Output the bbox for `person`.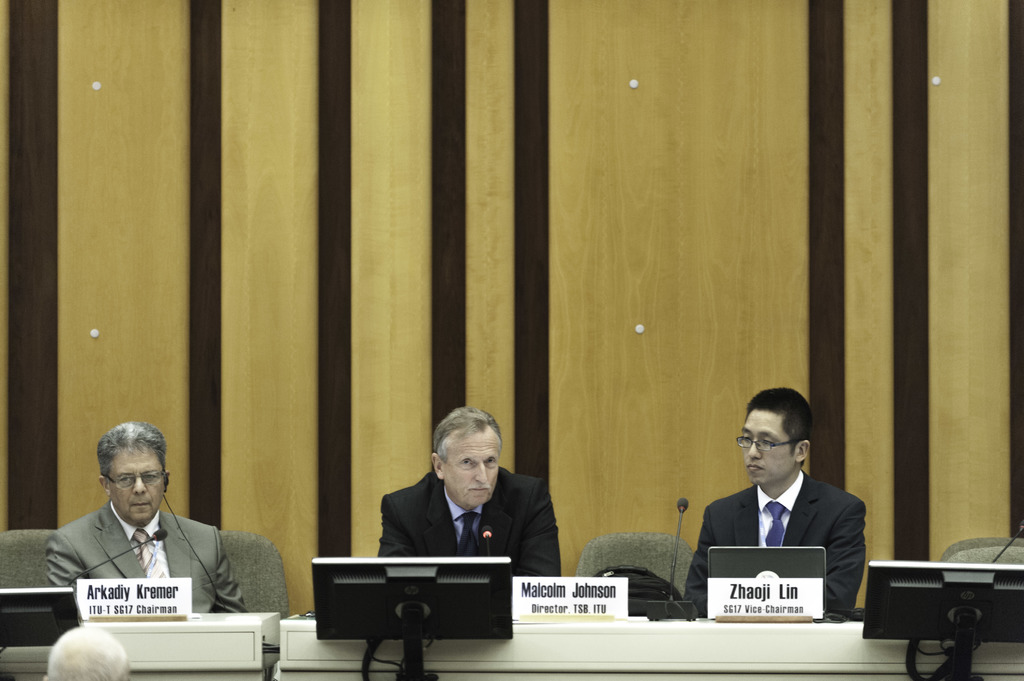
<box>697,388,872,638</box>.
